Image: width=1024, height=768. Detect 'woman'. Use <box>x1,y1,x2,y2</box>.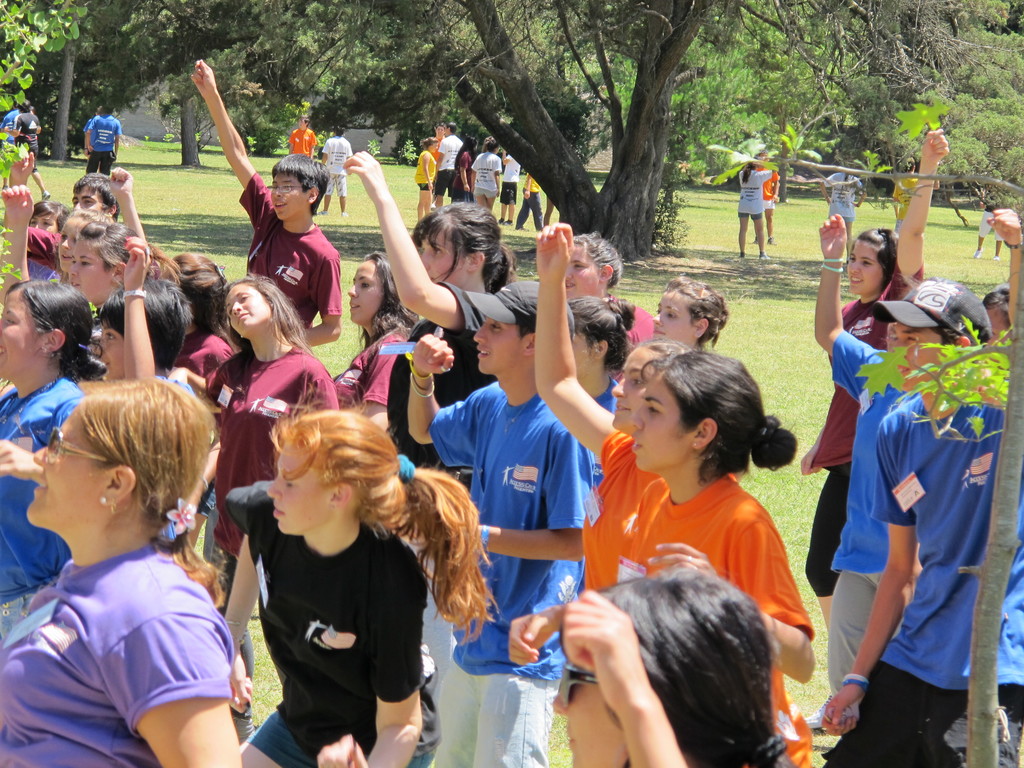
<box>412,135,440,228</box>.
